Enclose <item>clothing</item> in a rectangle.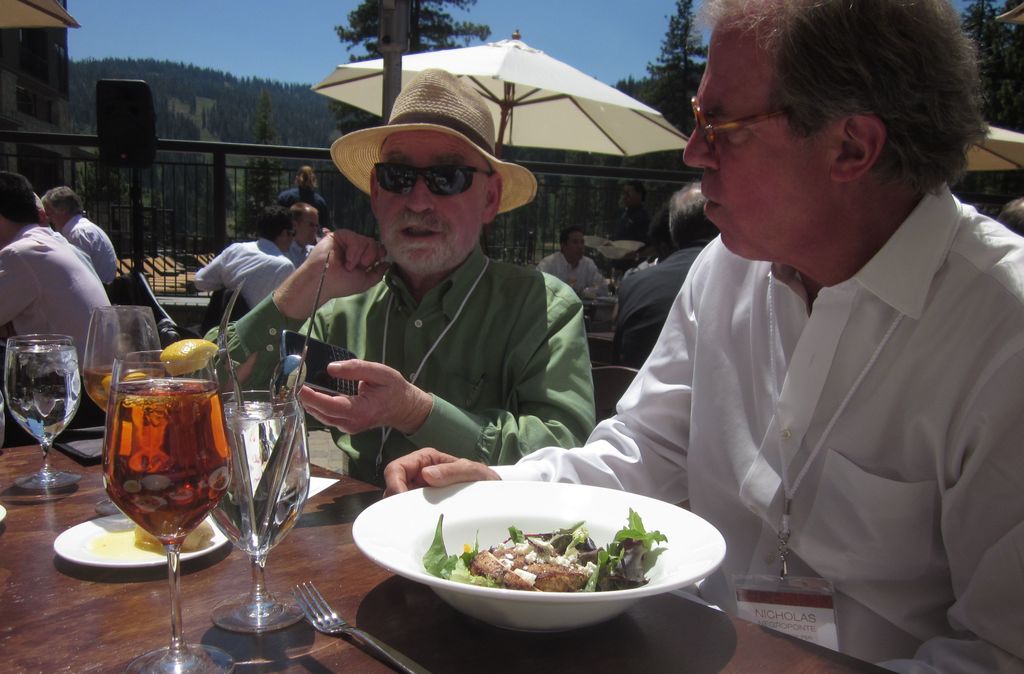
detection(488, 188, 1023, 673).
